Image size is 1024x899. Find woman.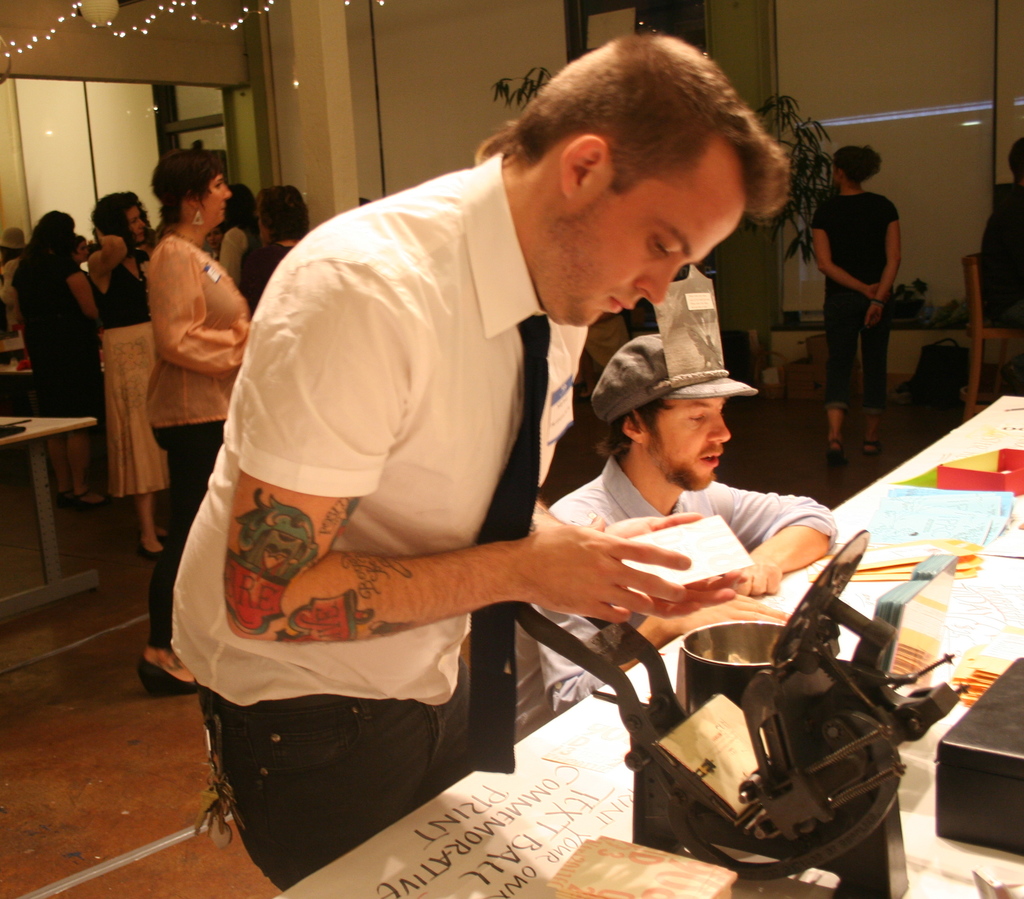
138, 229, 161, 255.
